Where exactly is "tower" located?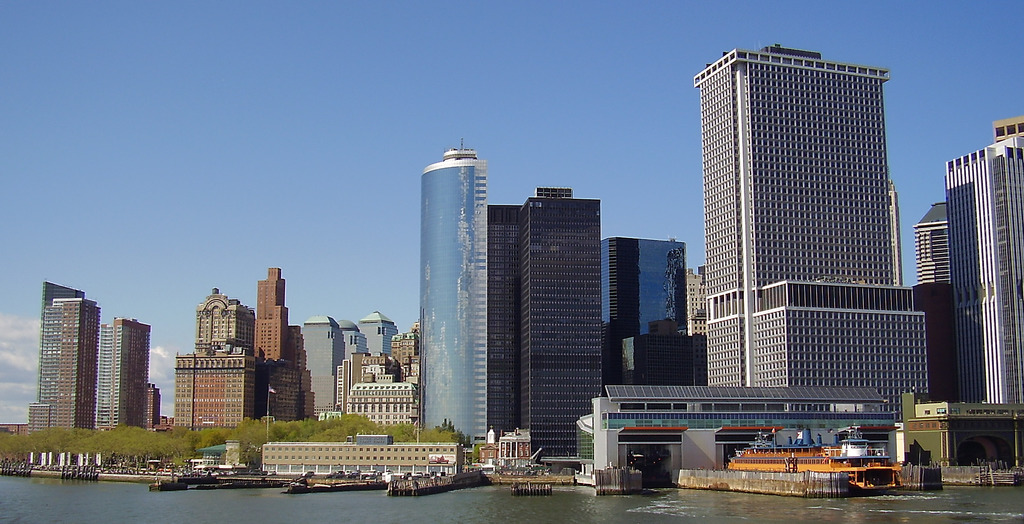
Its bounding box is left=491, top=202, right=525, bottom=441.
